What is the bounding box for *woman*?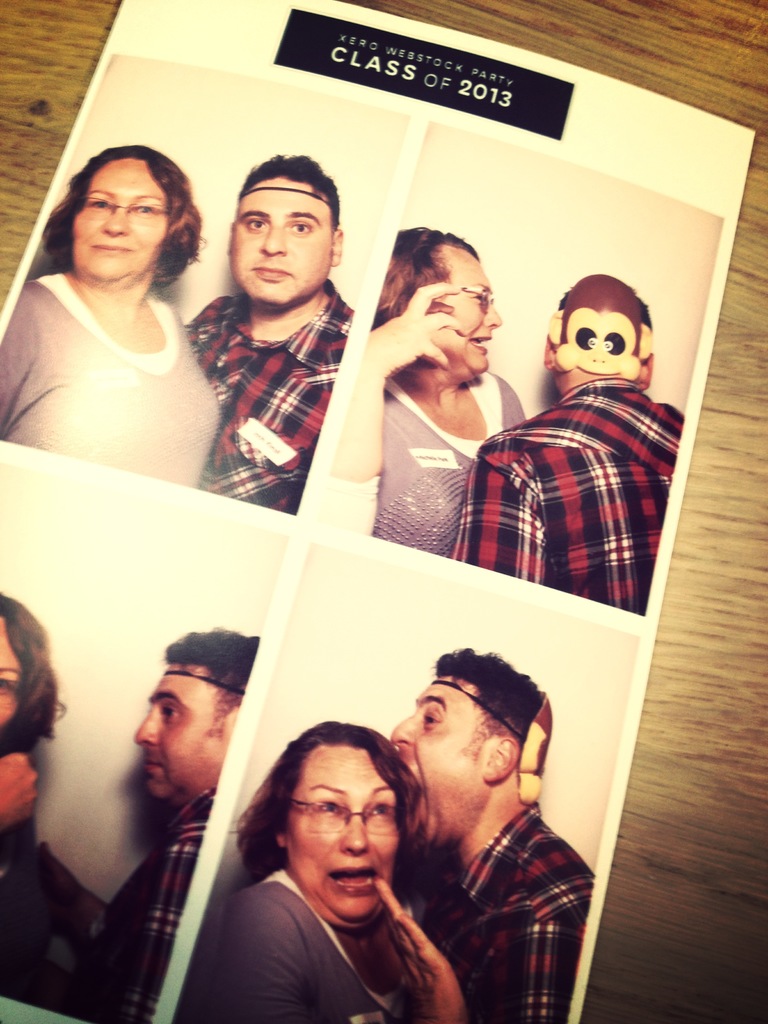
detection(0, 579, 68, 996).
